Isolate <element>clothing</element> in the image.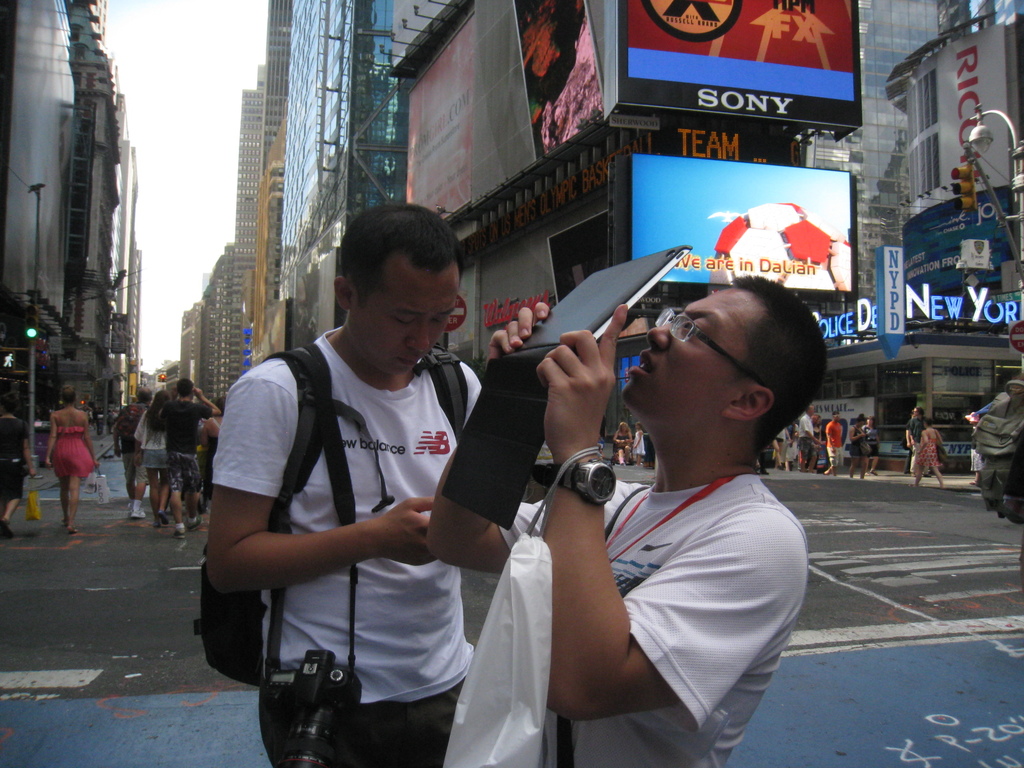
Isolated region: {"left": 134, "top": 407, "right": 170, "bottom": 474}.
